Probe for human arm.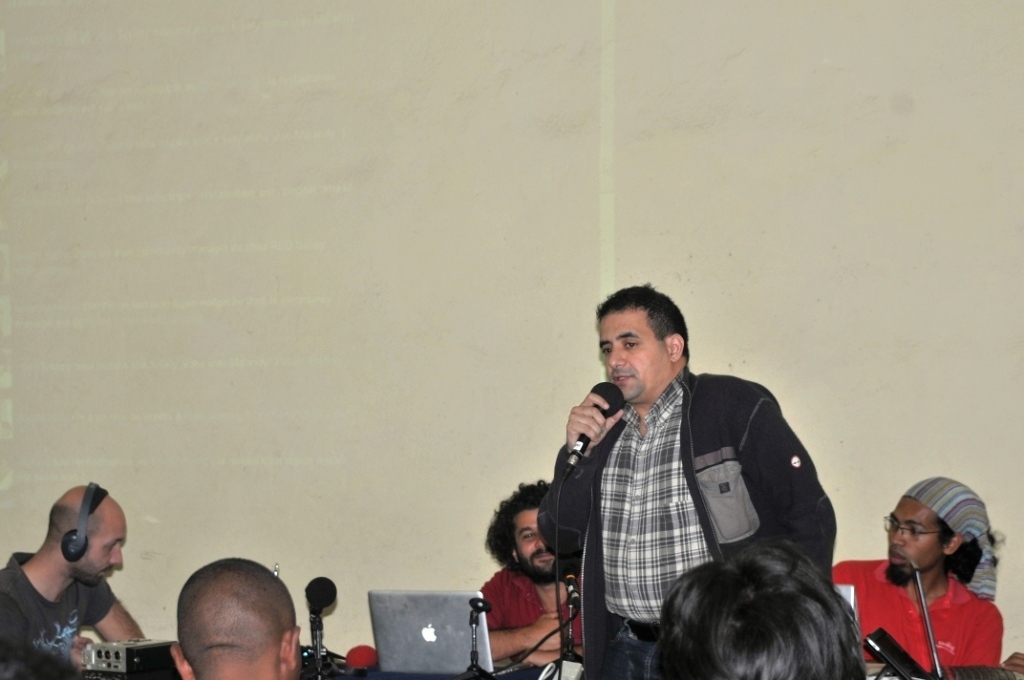
Probe result: locate(537, 389, 622, 558).
